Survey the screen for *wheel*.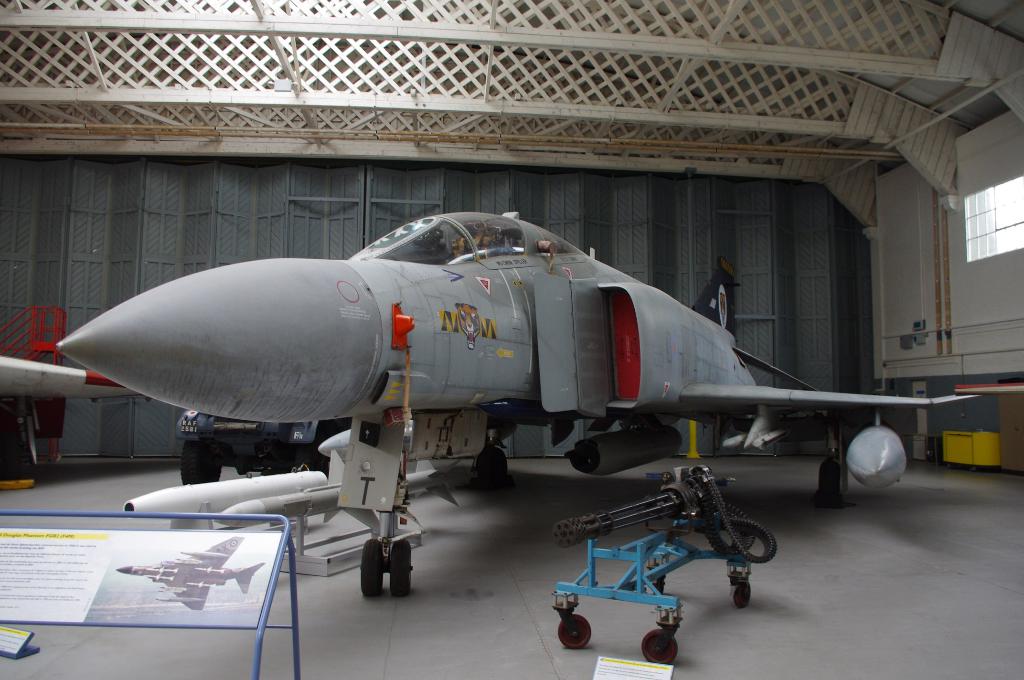
Survey found: 474, 450, 509, 484.
